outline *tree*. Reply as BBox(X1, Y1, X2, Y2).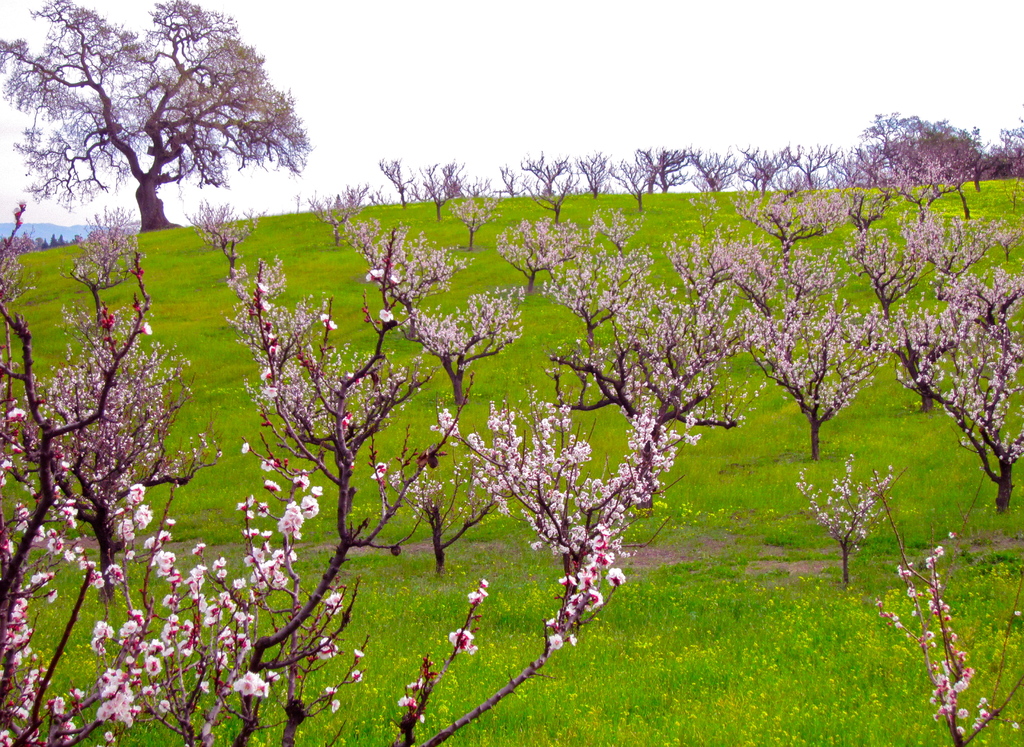
BBox(378, 265, 532, 413).
